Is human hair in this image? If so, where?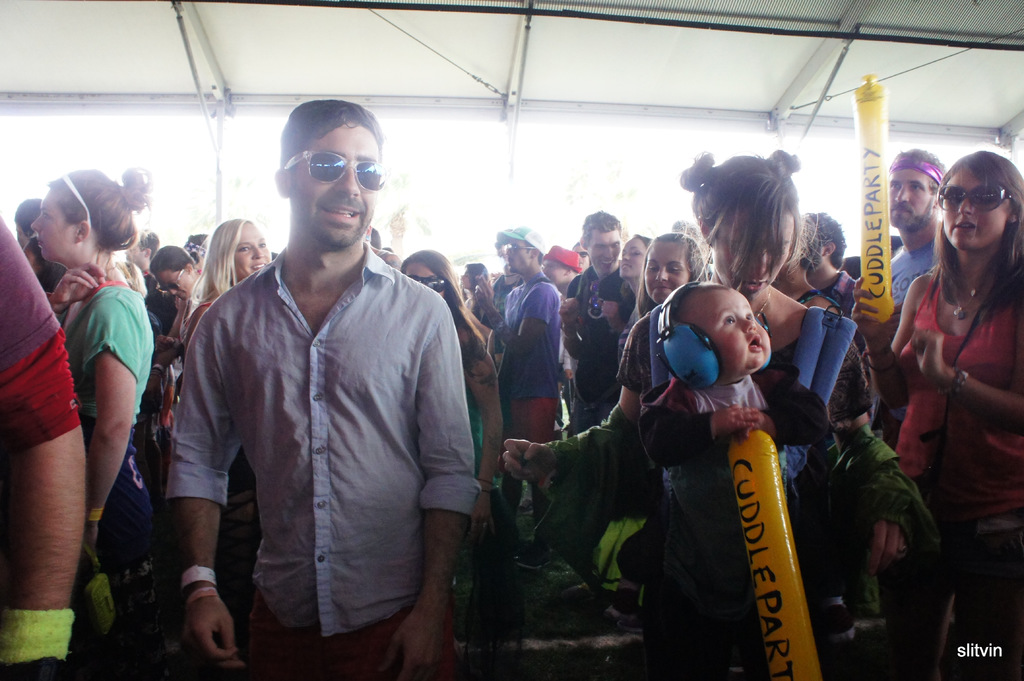
Yes, at (46, 166, 151, 246).
